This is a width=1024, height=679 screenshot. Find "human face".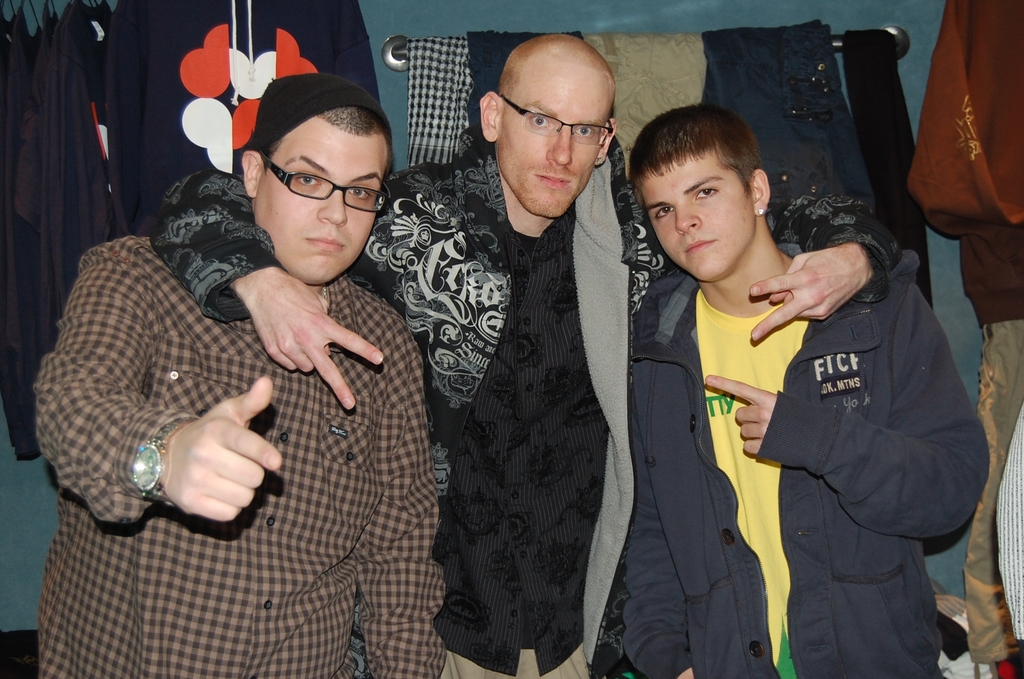
Bounding box: box=[489, 32, 613, 220].
